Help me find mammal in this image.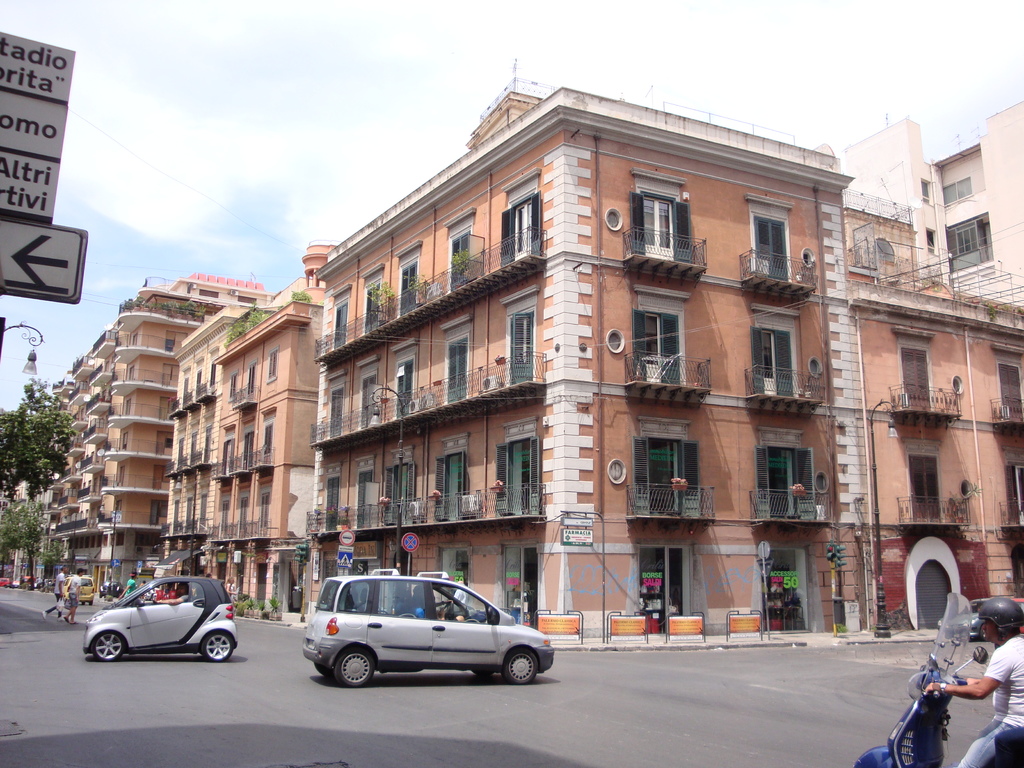
Found it: 45/567/68/616.
